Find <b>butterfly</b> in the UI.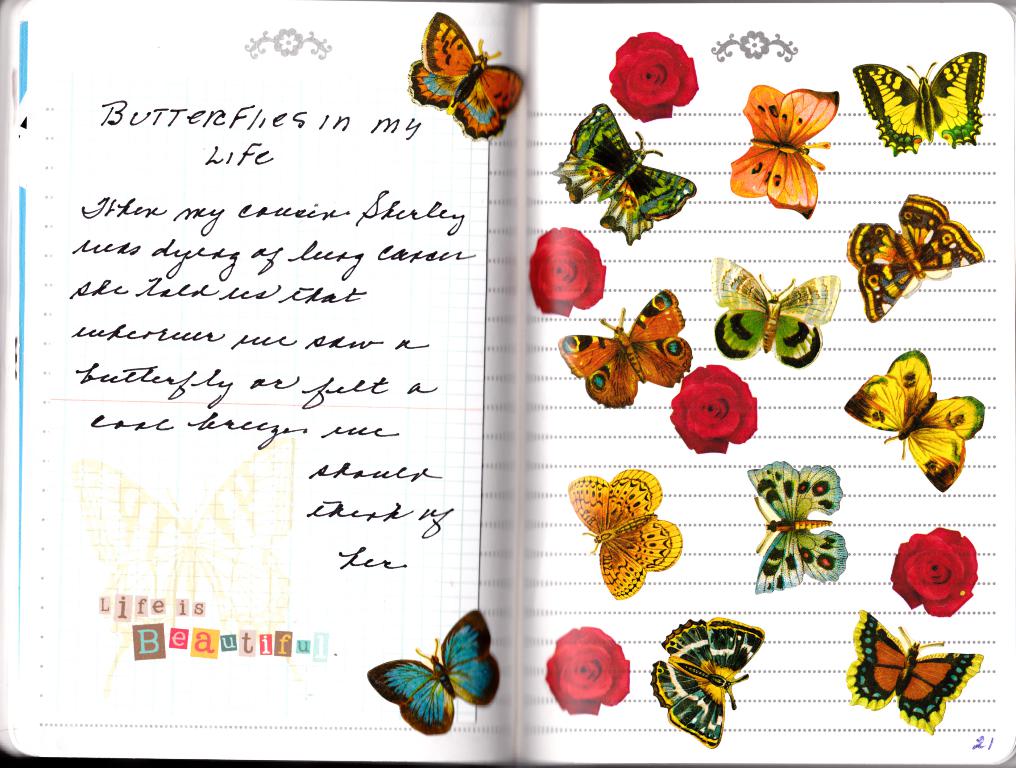
UI element at 845,346,983,492.
